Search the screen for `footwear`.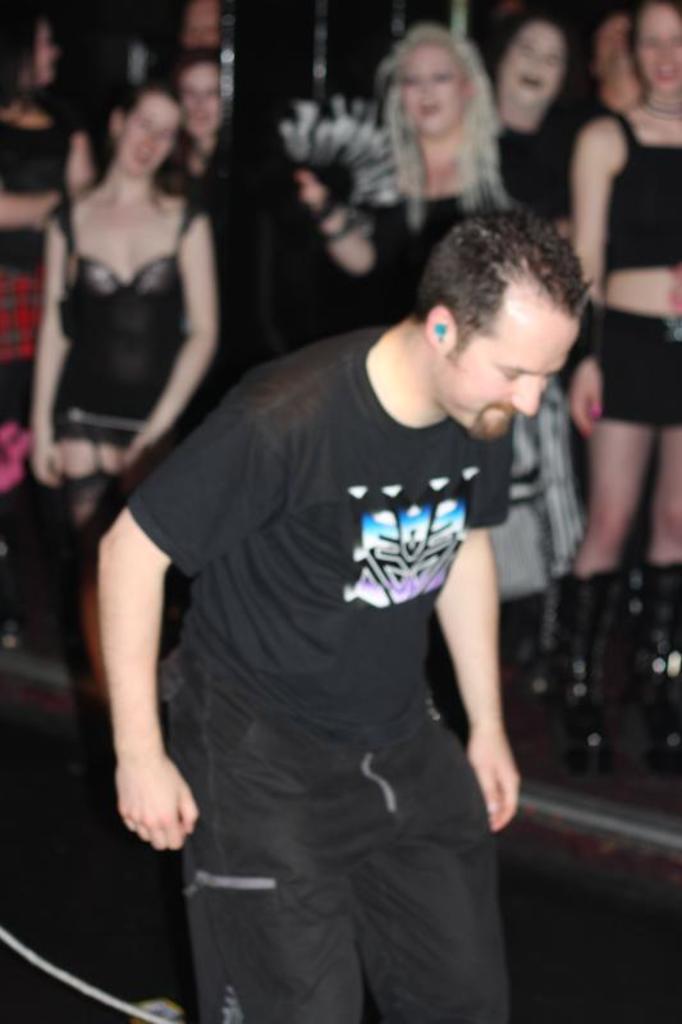
Found at {"left": 527, "top": 568, "right": 626, "bottom": 763}.
